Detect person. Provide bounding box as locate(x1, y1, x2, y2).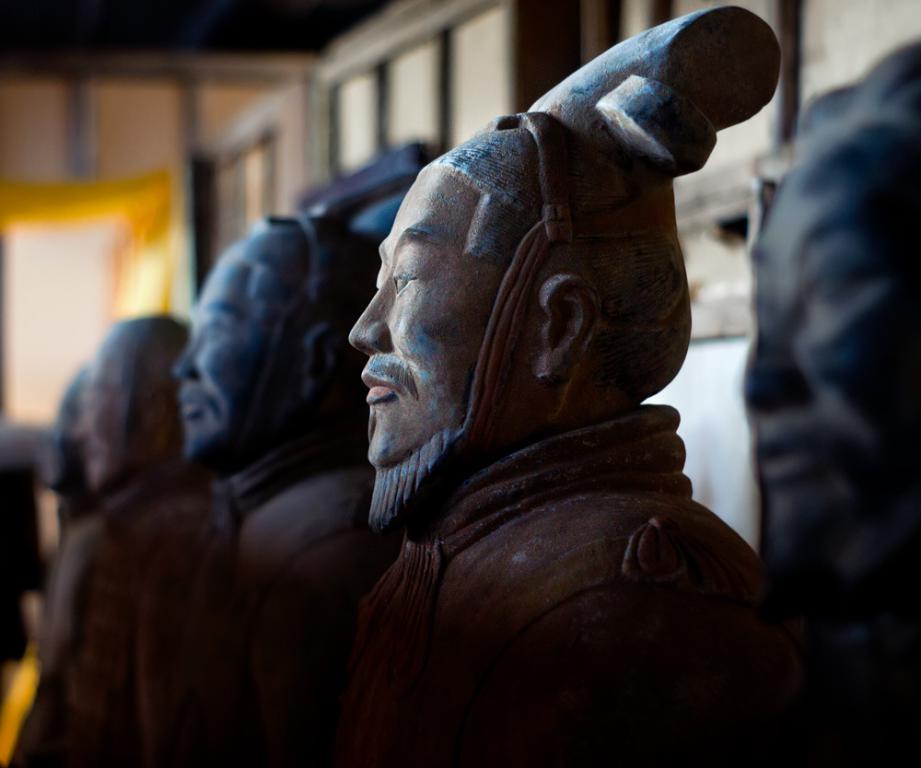
locate(223, 19, 803, 764).
